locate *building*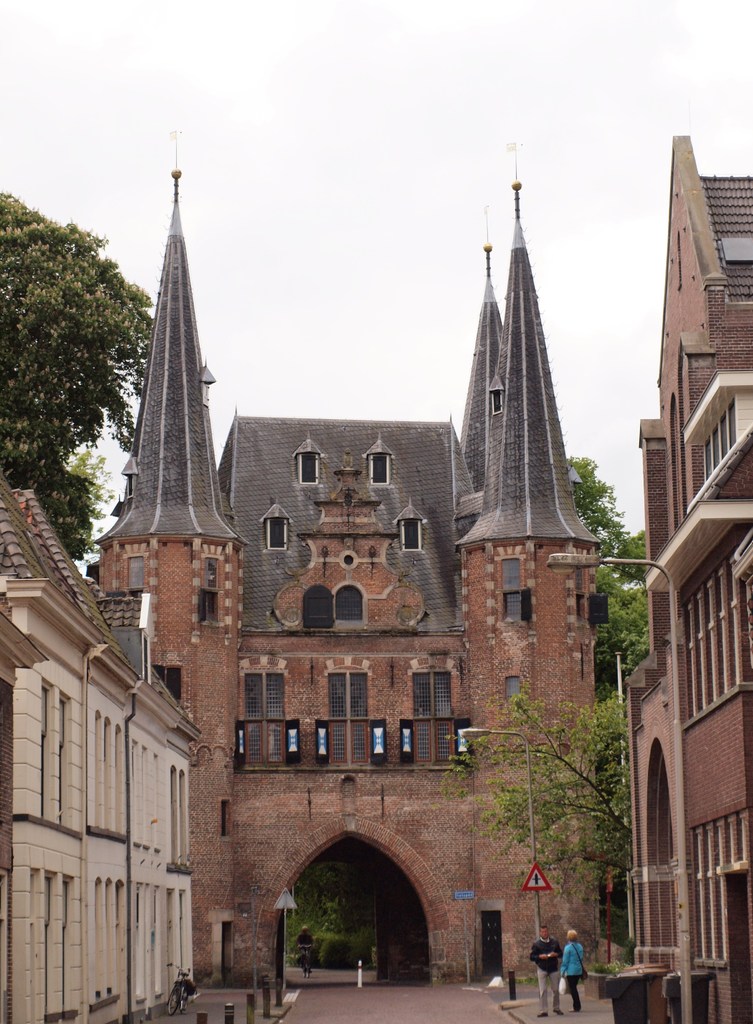
rect(0, 469, 202, 1023)
